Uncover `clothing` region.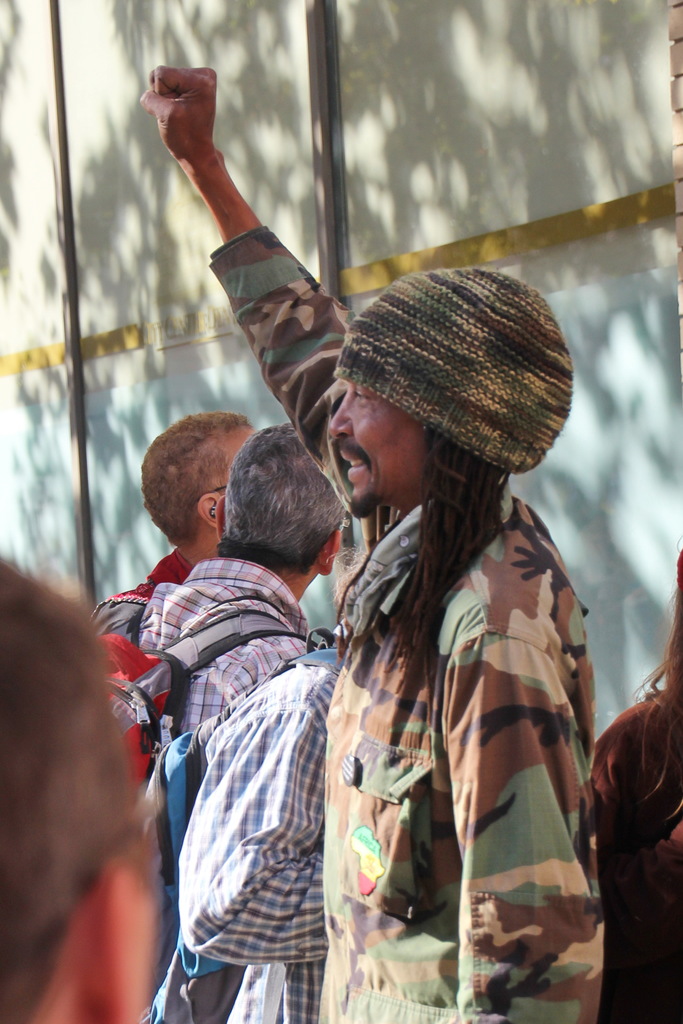
Uncovered: (206, 230, 596, 1023).
